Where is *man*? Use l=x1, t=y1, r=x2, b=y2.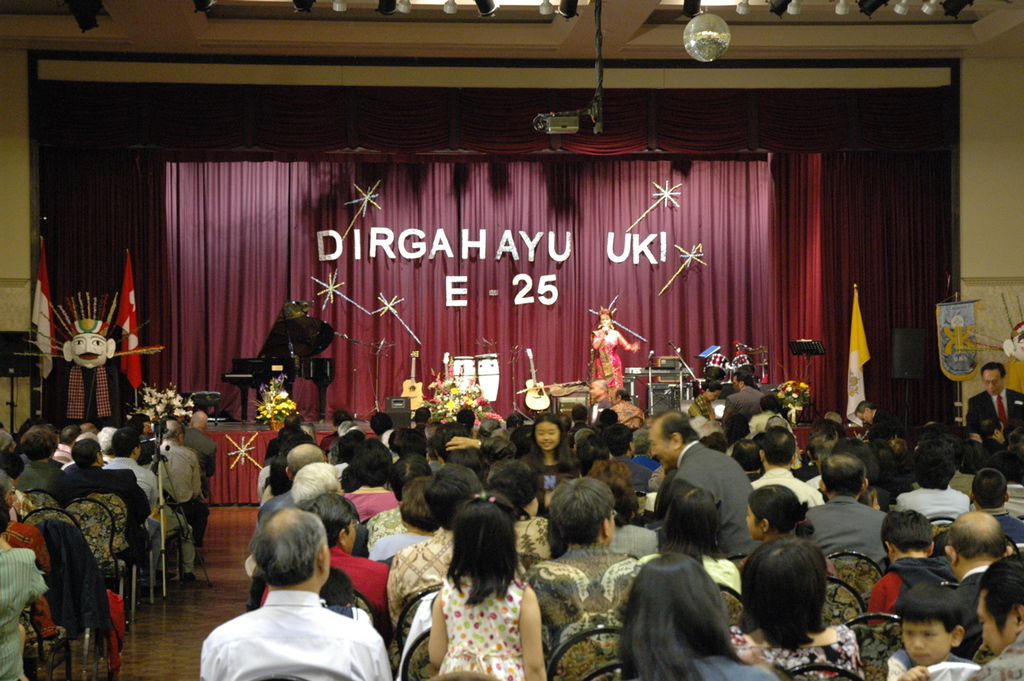
l=749, t=423, r=828, b=512.
